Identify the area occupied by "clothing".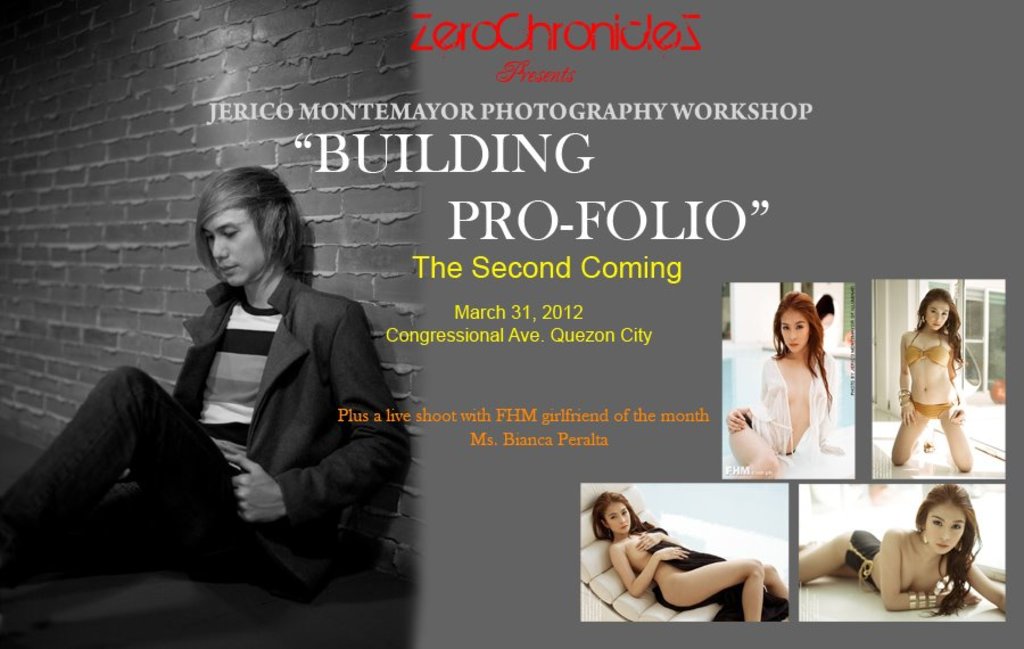
Area: 908,393,959,419.
